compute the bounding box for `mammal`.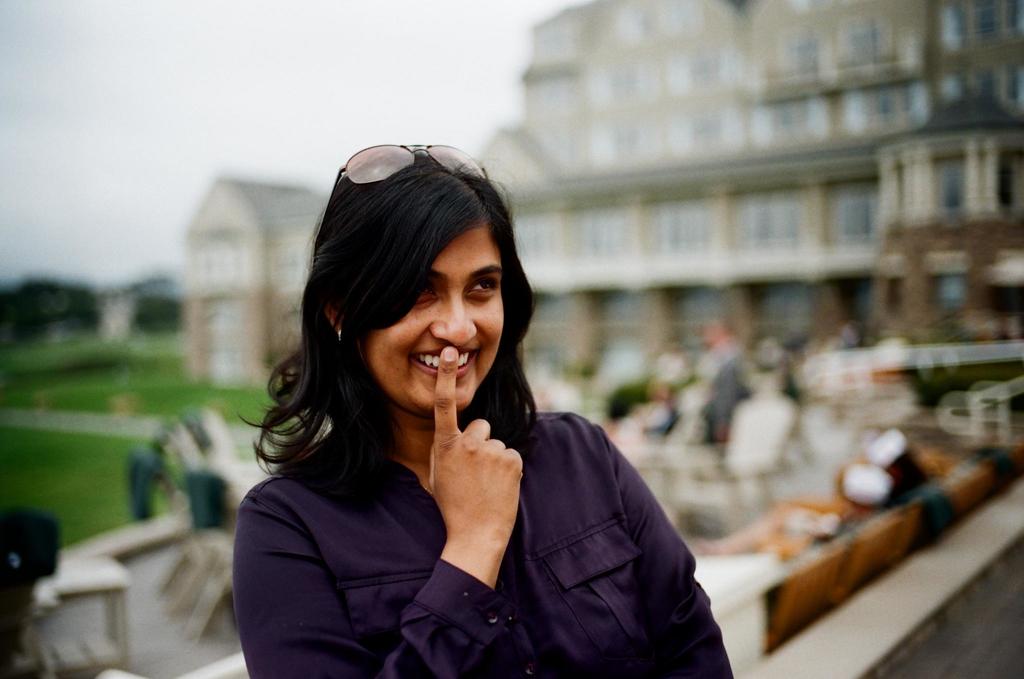
locate(195, 170, 737, 678).
